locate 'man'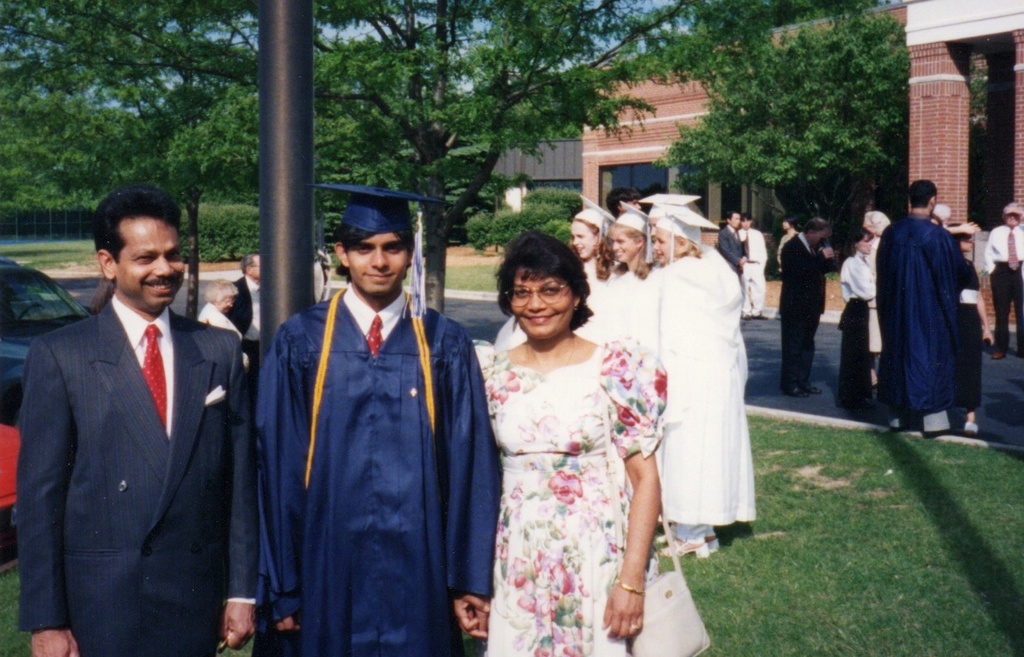
l=873, t=180, r=965, b=437
